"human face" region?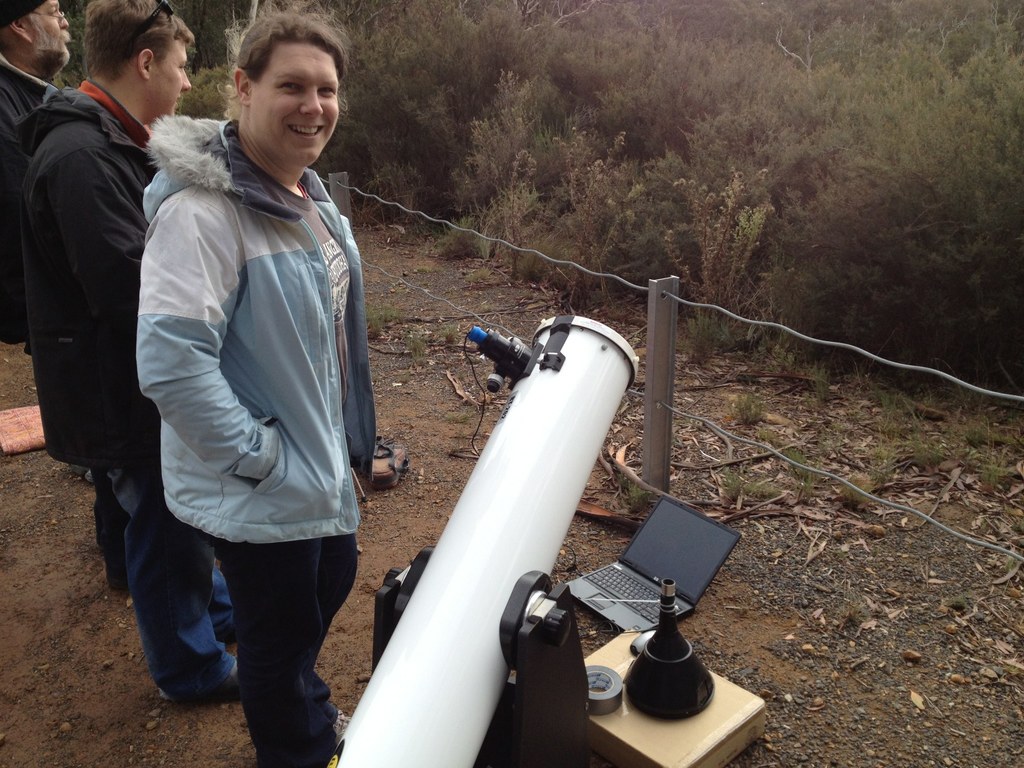
<box>154,32,194,117</box>
